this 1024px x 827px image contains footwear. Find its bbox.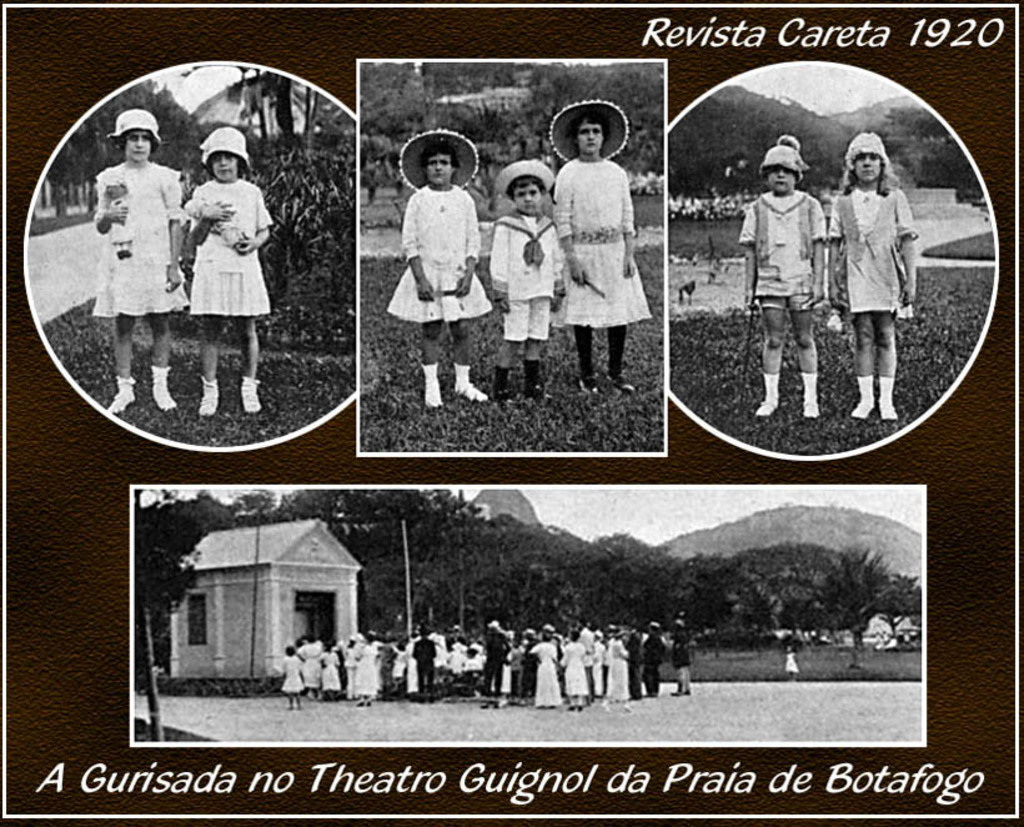
[877,371,899,421].
